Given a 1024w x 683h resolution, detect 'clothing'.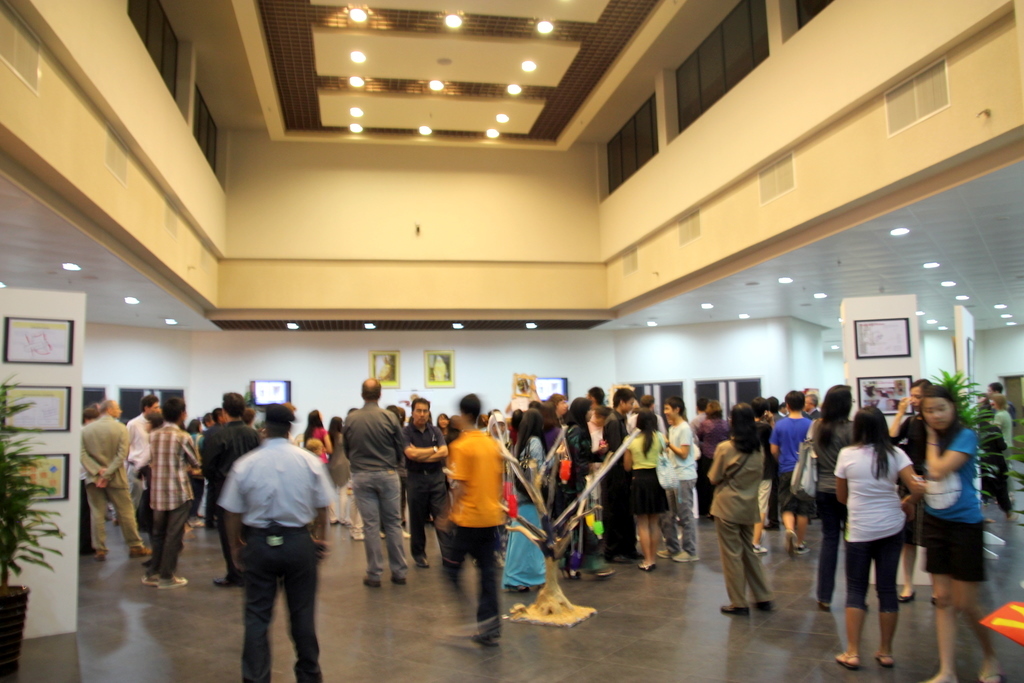
box(902, 409, 929, 469).
